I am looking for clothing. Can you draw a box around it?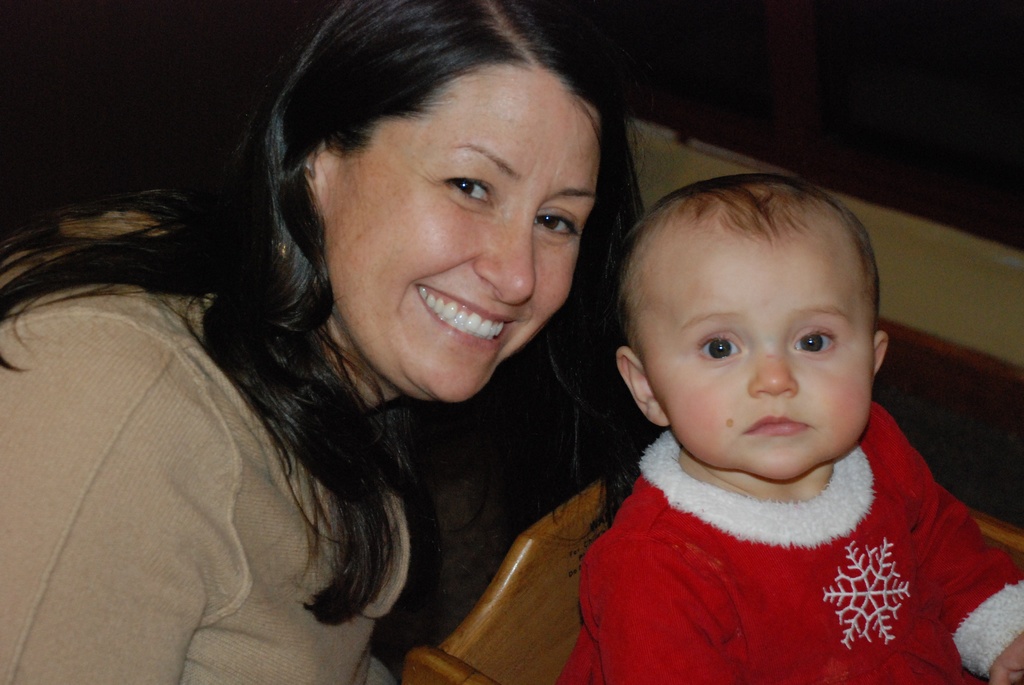
Sure, the bounding box is <region>550, 421, 1023, 684</region>.
